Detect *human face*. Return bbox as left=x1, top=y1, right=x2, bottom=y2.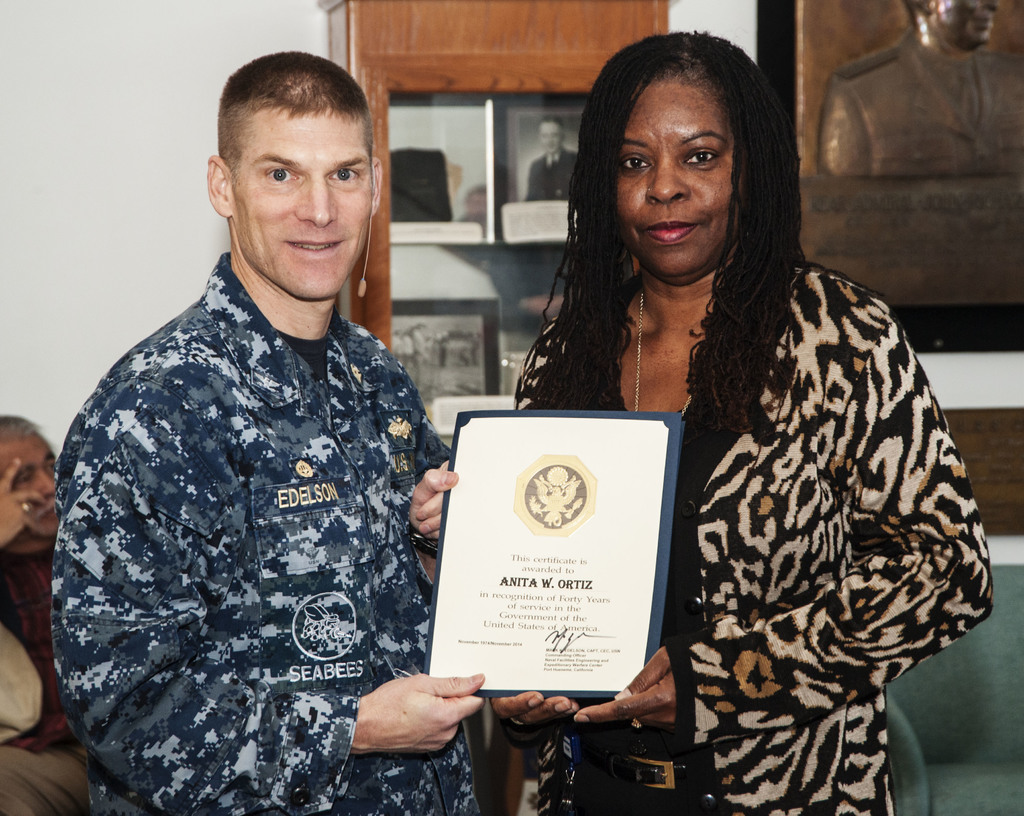
left=3, top=436, right=59, bottom=529.
